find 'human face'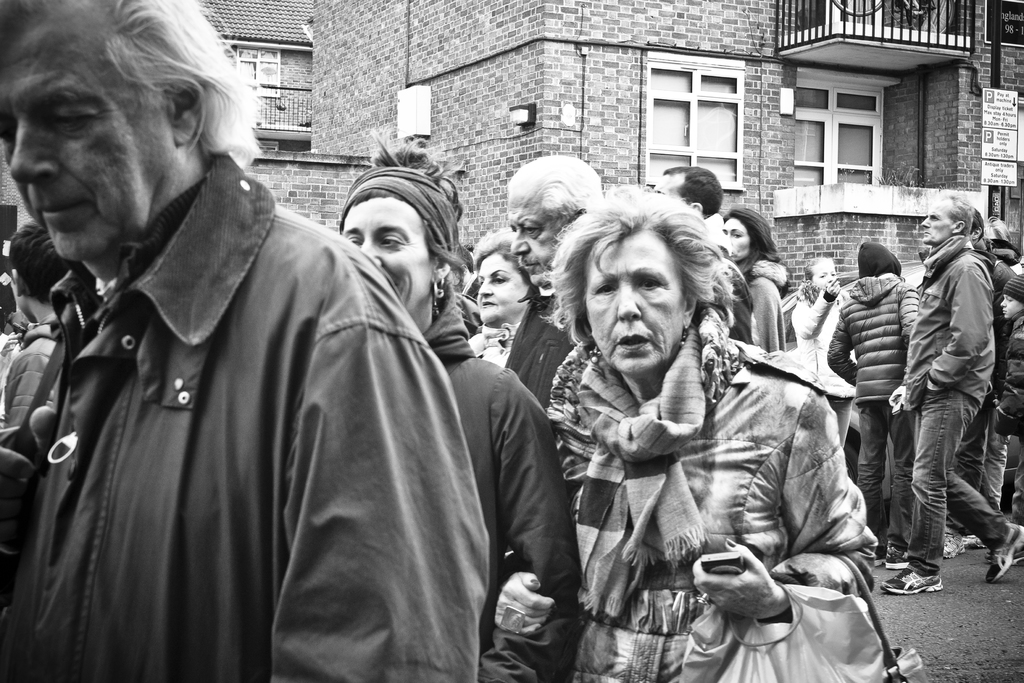
{"x1": 477, "y1": 255, "x2": 528, "y2": 325}
